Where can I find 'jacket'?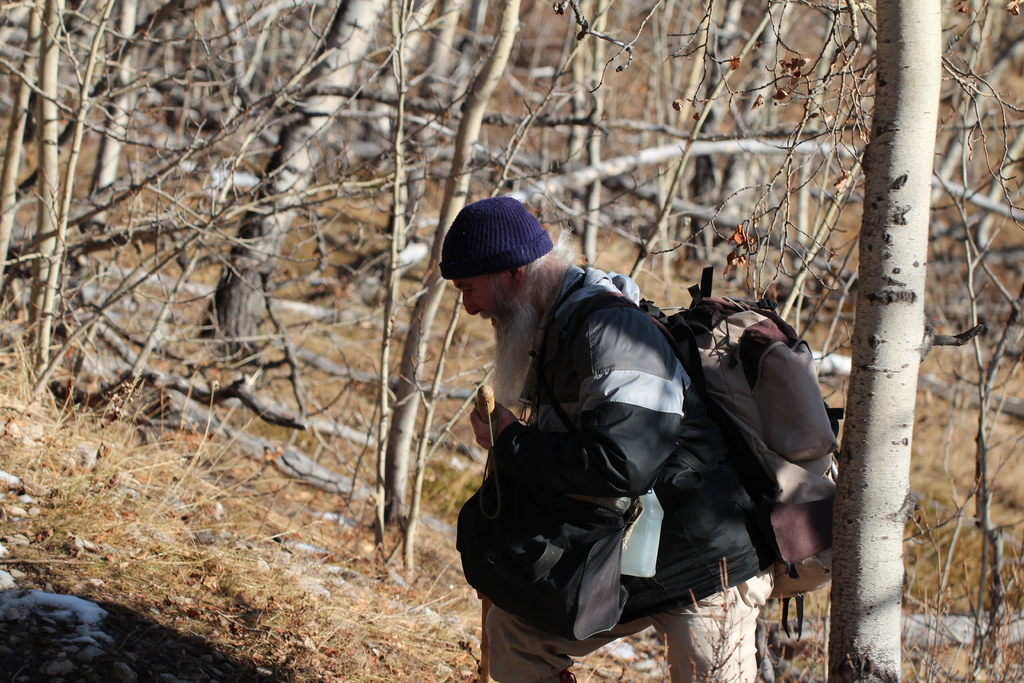
You can find it at BBox(458, 240, 808, 631).
